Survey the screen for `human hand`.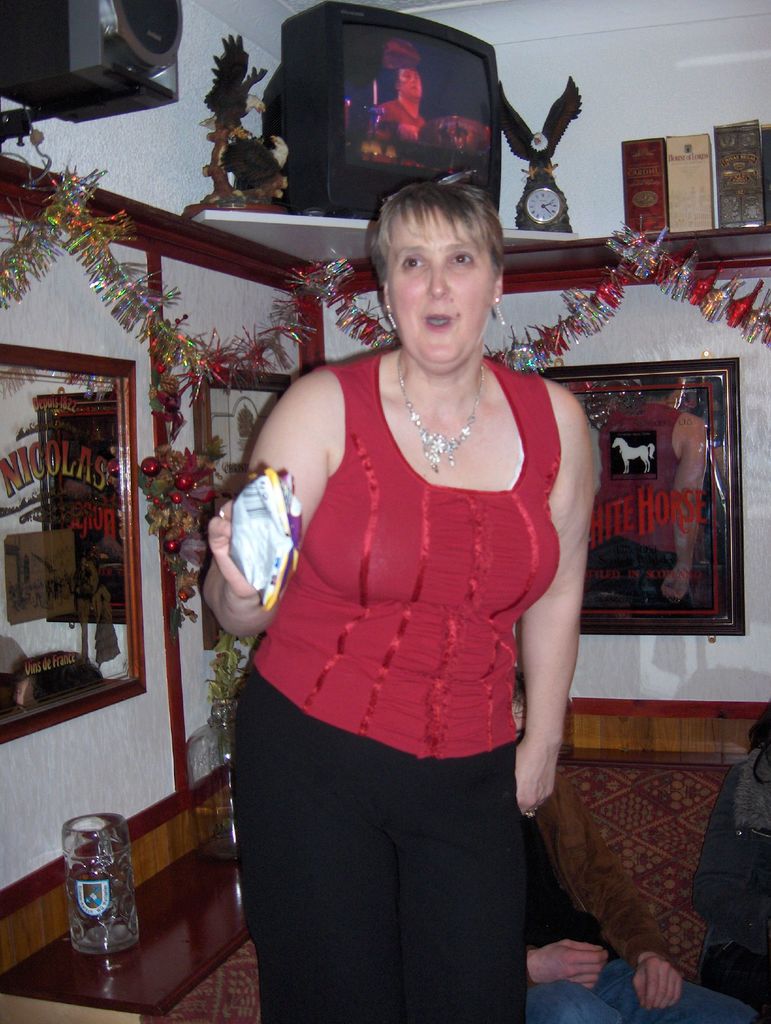
Survey found: (x1=208, y1=474, x2=257, y2=598).
